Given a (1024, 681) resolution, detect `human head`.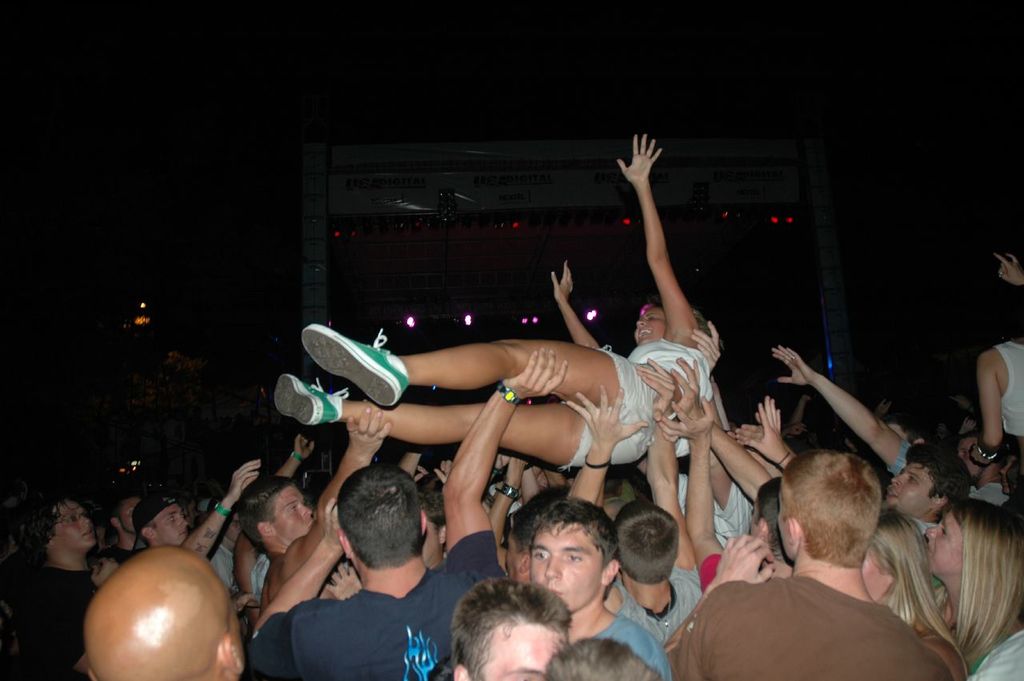
748/483/787/558.
